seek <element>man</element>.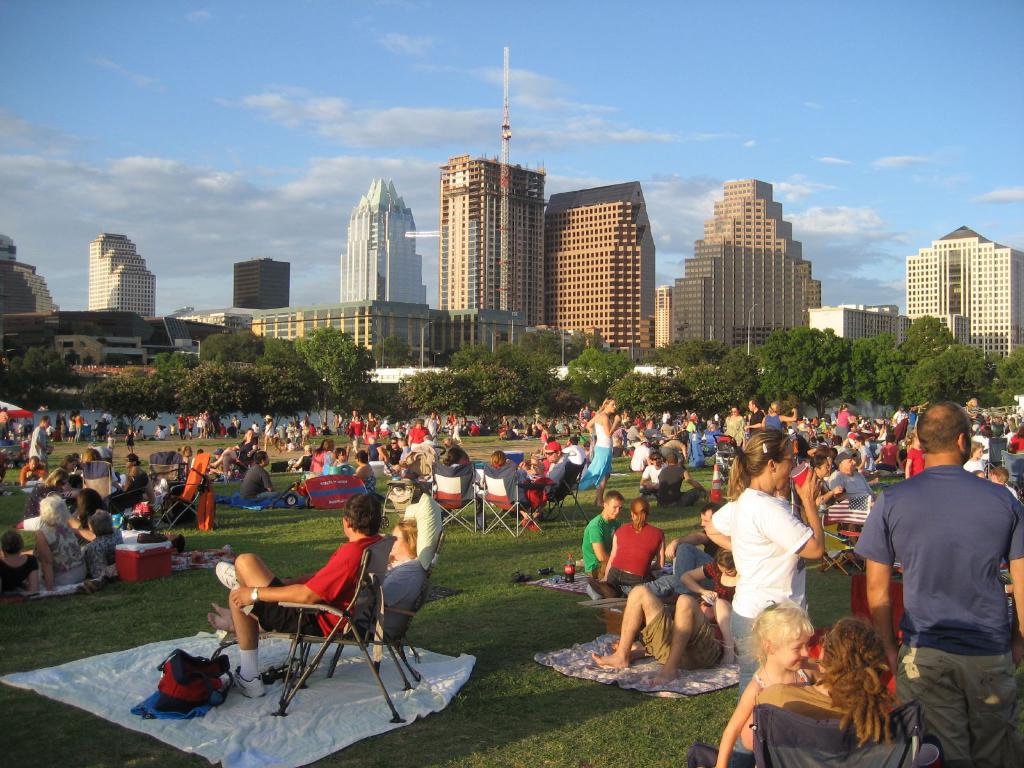
left=547, top=440, right=570, bottom=488.
